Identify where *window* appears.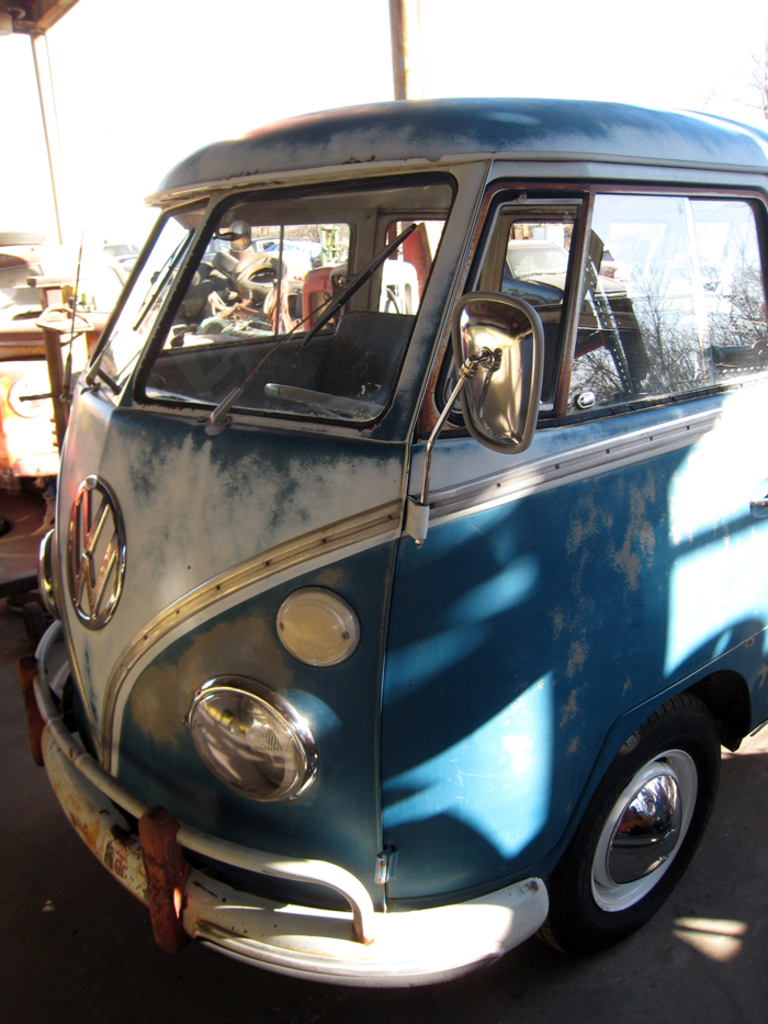
Appears at region(428, 210, 572, 421).
